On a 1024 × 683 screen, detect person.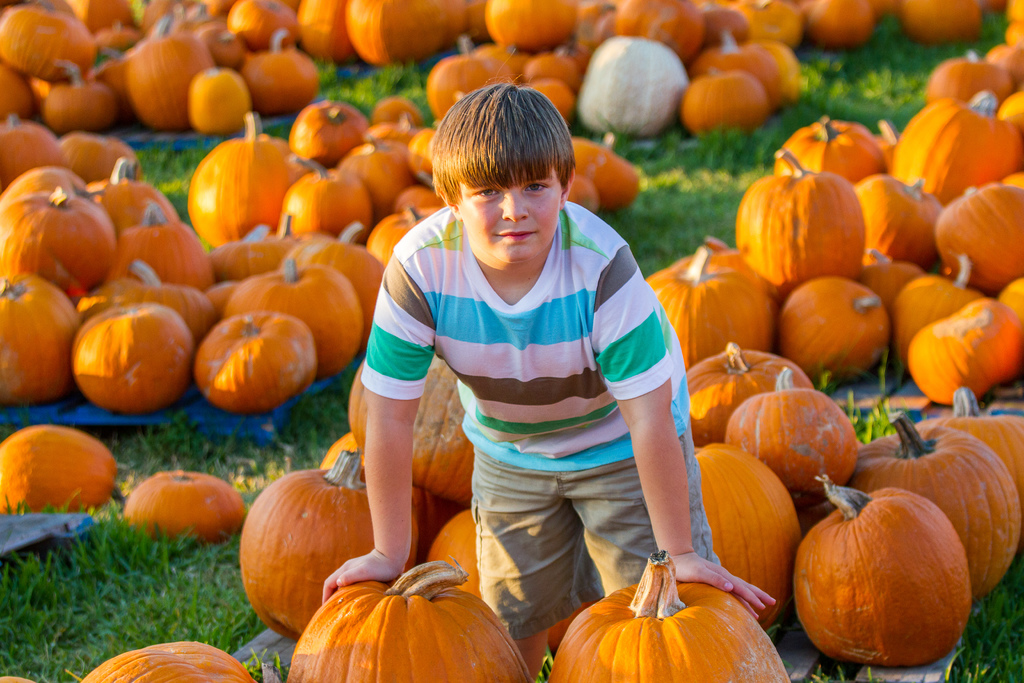
318, 72, 778, 648.
